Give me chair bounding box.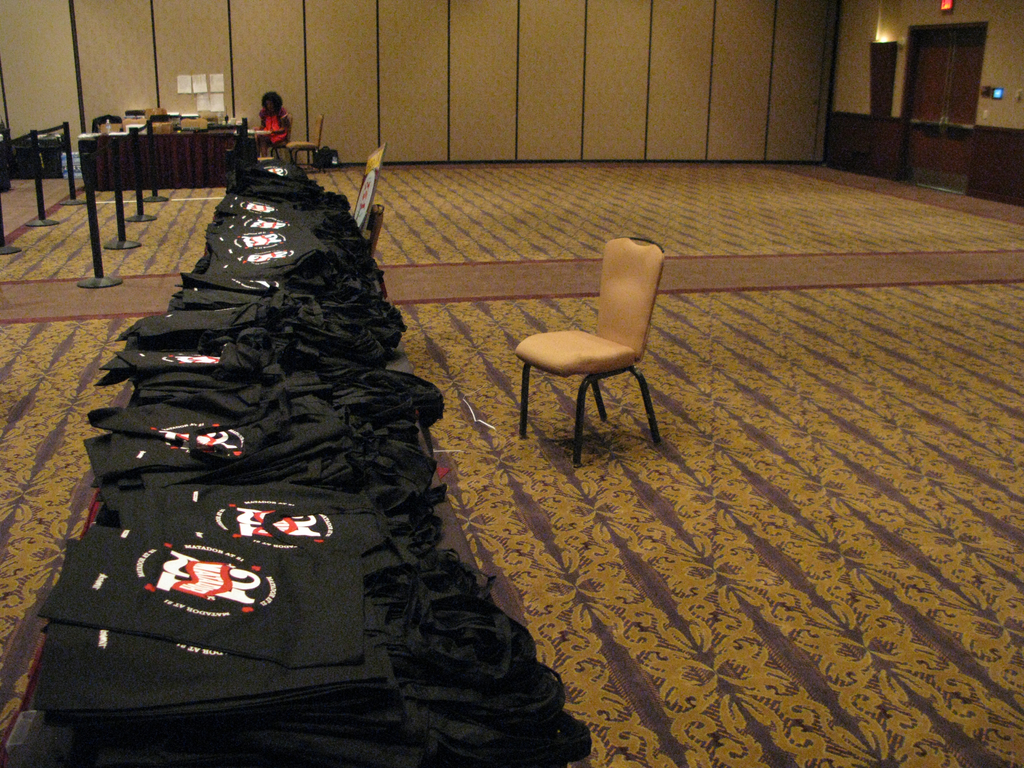
<region>350, 168, 376, 233</region>.
